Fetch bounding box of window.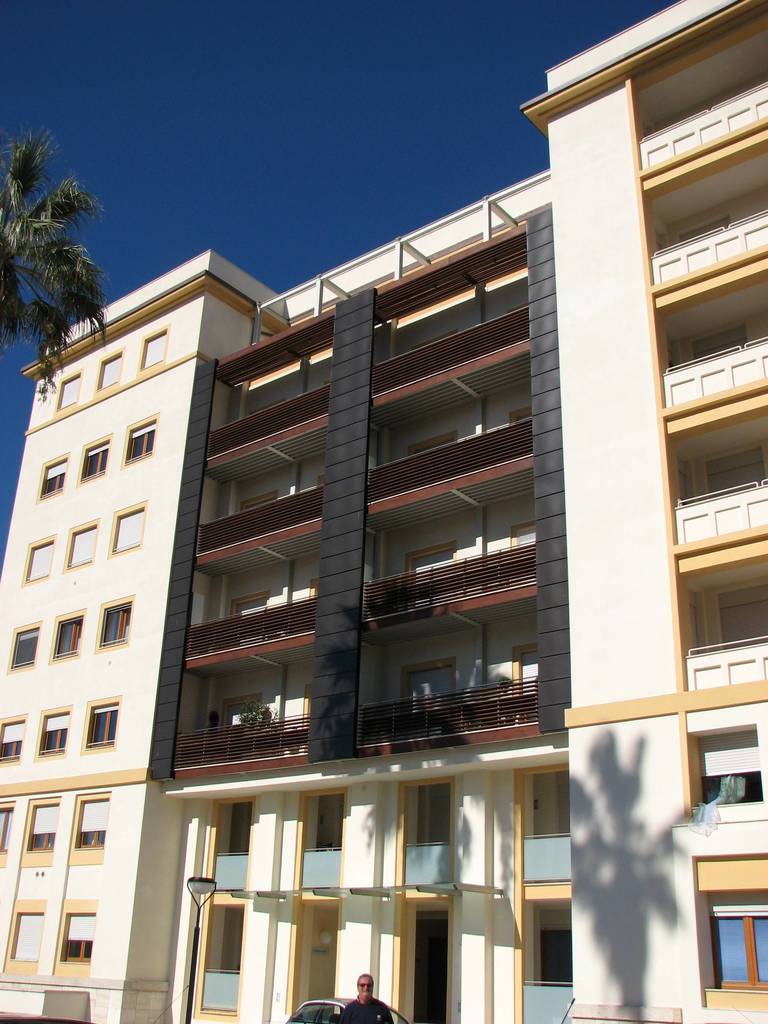
Bbox: [515,414,538,445].
